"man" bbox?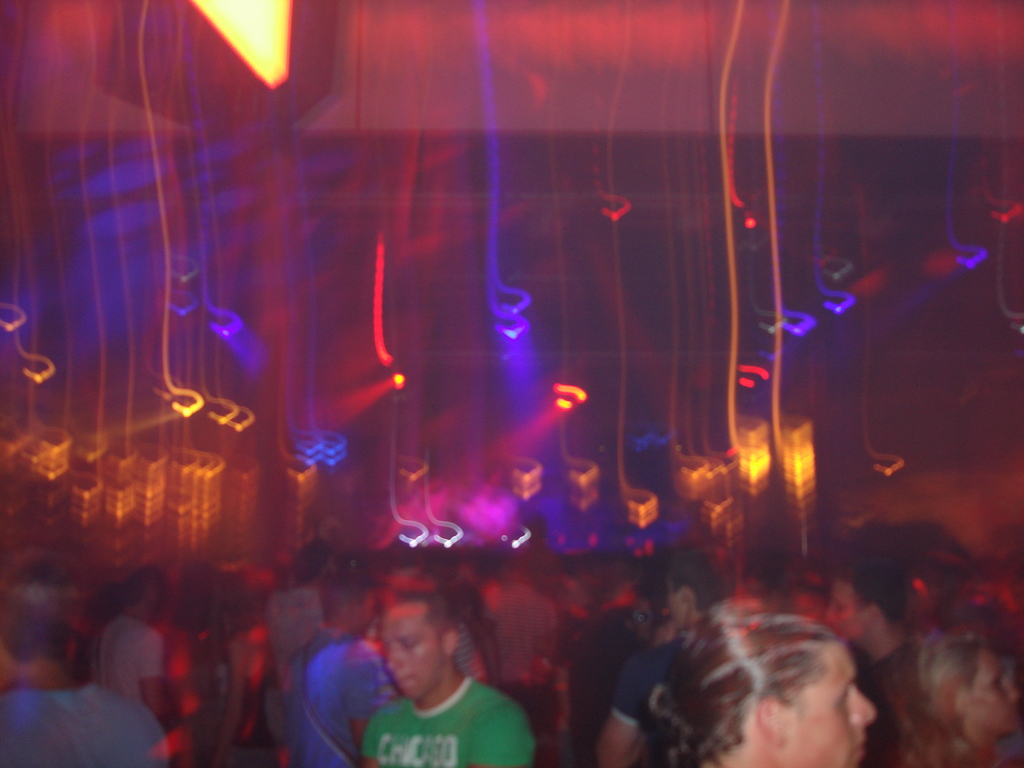
<box>301,568,380,653</box>
